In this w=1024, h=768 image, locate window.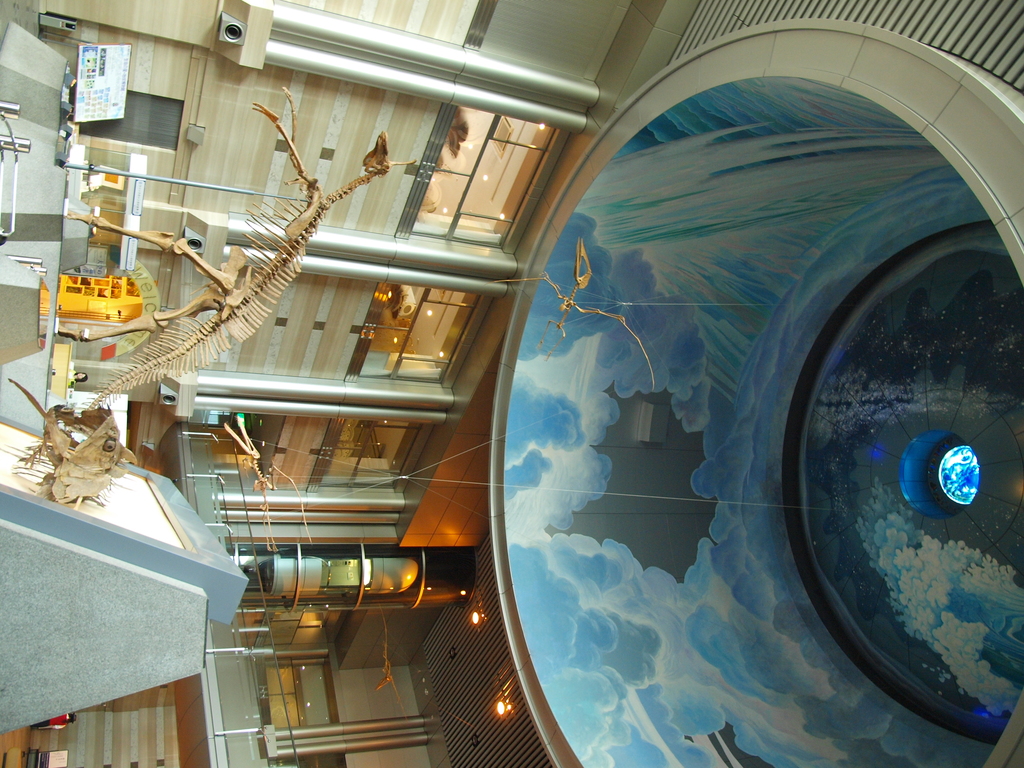
Bounding box: x1=390 y1=286 x2=477 y2=385.
